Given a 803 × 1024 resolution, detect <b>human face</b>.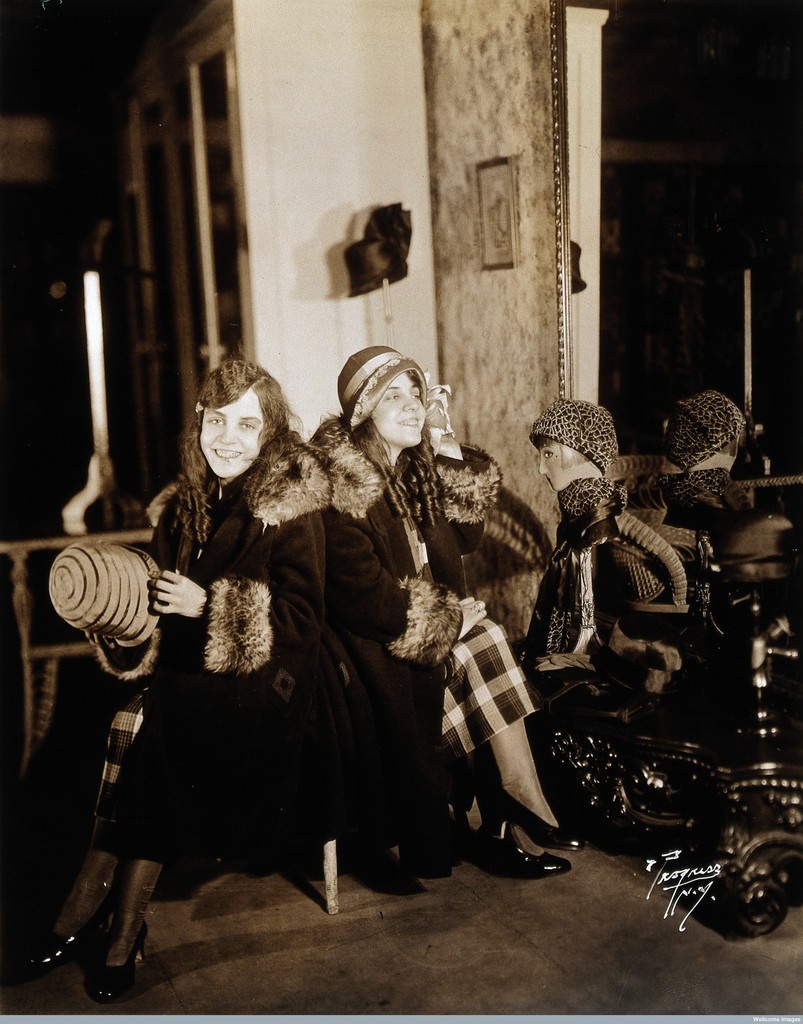
<bbox>369, 371, 423, 446</bbox>.
